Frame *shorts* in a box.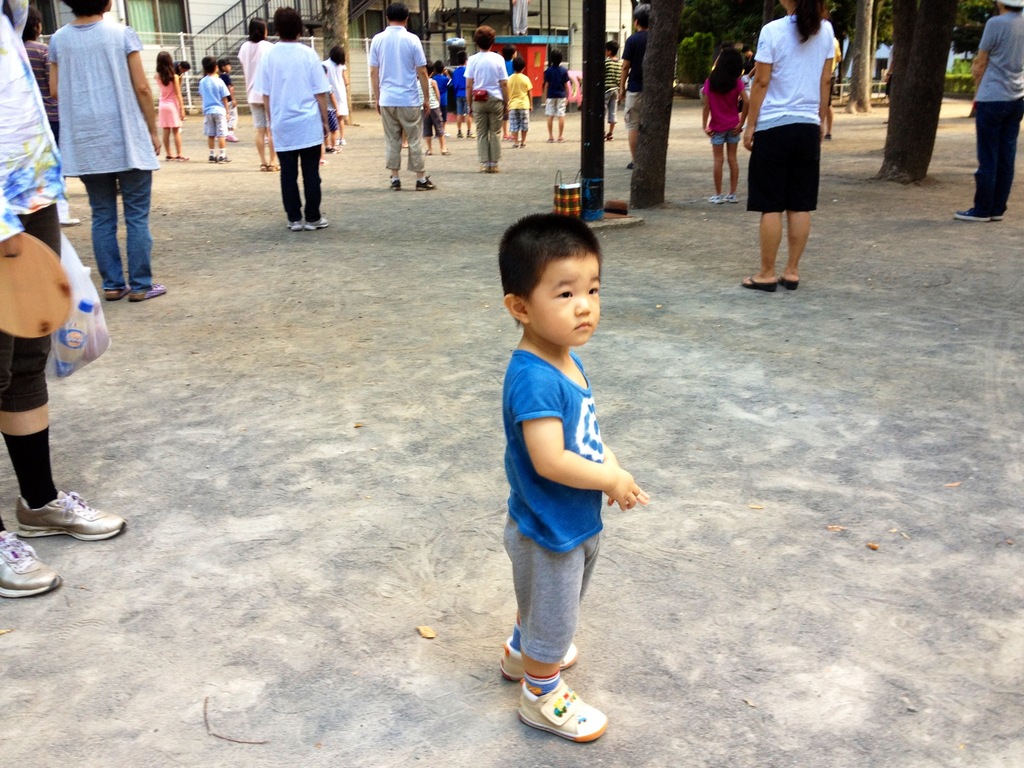
624 91 640 125.
